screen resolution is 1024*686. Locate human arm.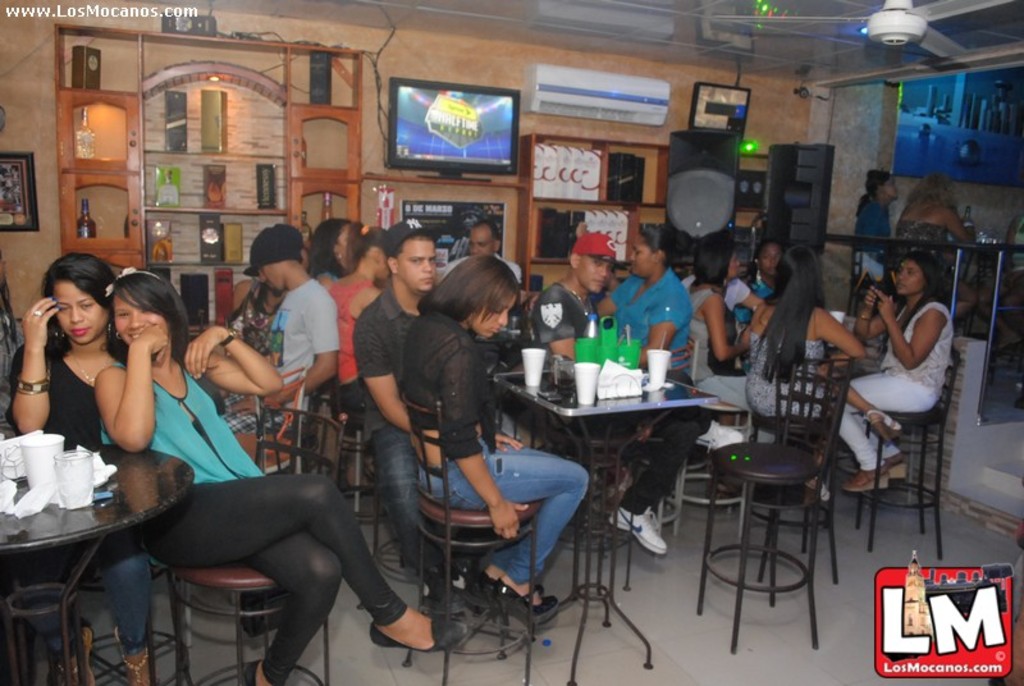
<bbox>812, 303, 874, 380</bbox>.
